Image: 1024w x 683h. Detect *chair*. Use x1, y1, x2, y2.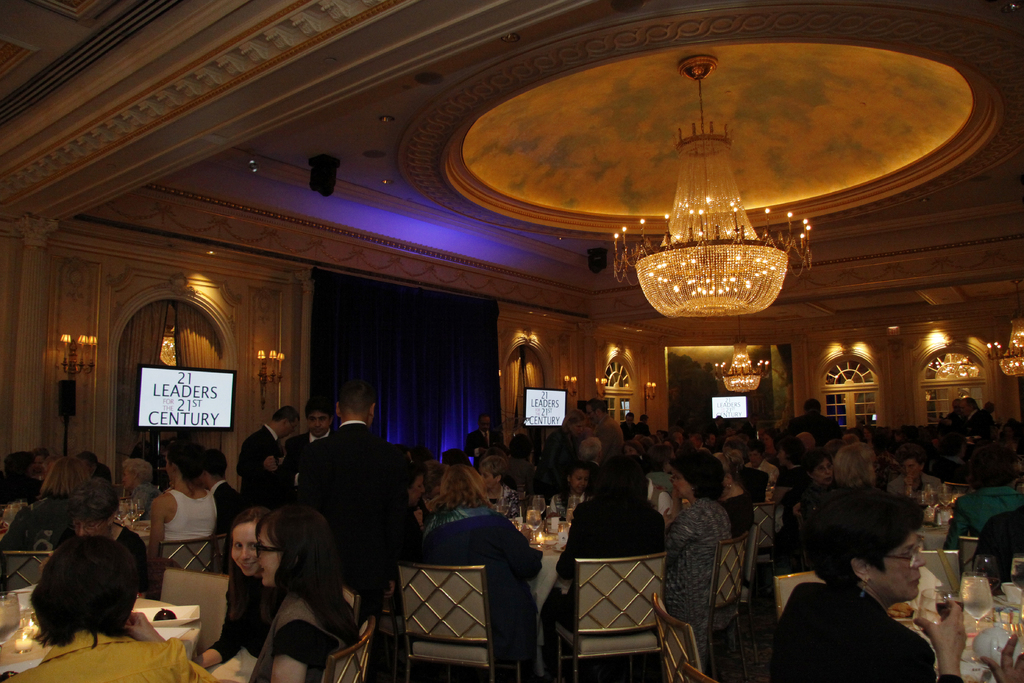
738, 503, 786, 599.
